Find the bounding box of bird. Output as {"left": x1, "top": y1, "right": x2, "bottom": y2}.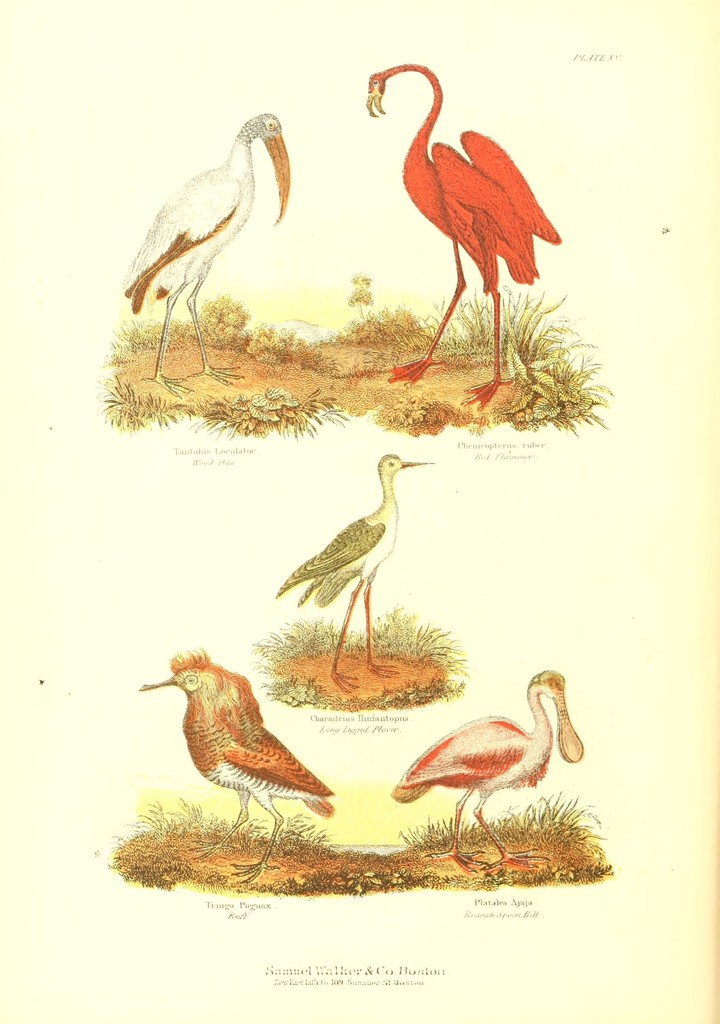
{"left": 361, "top": 79, "right": 559, "bottom": 380}.
